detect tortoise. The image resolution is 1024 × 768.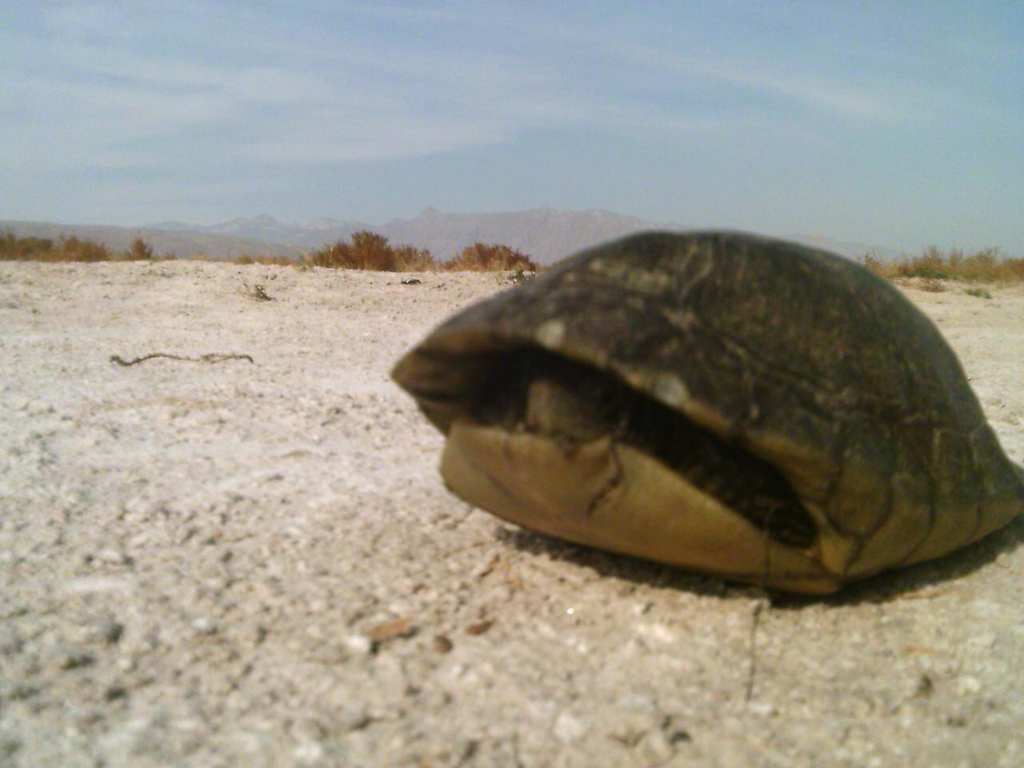
[386,226,1022,598].
